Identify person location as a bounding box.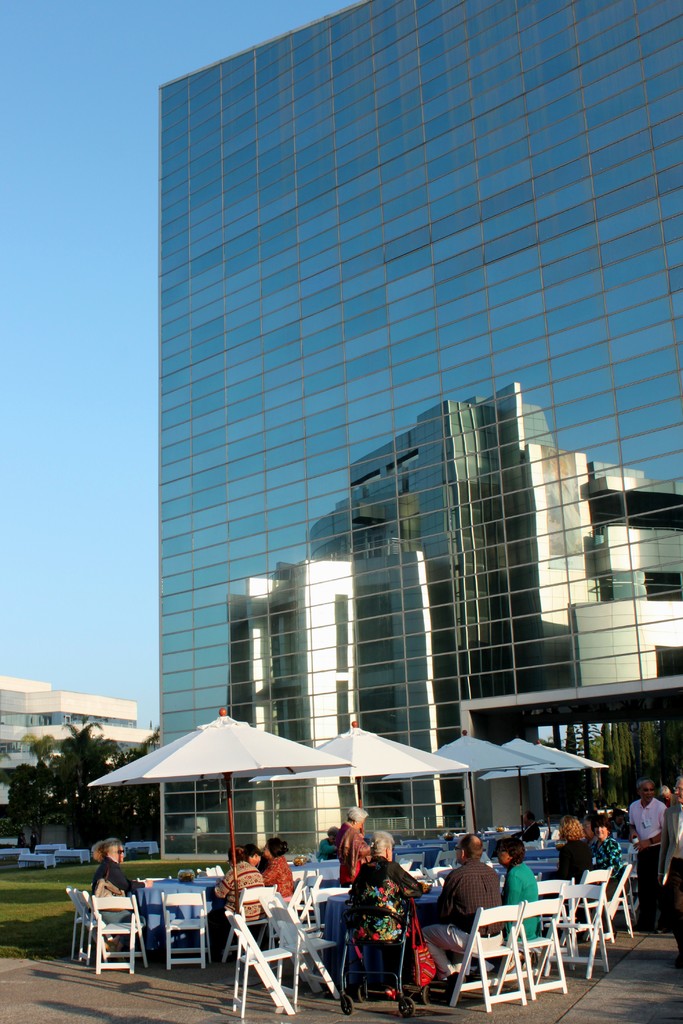
x1=541 y1=810 x2=589 y2=888.
